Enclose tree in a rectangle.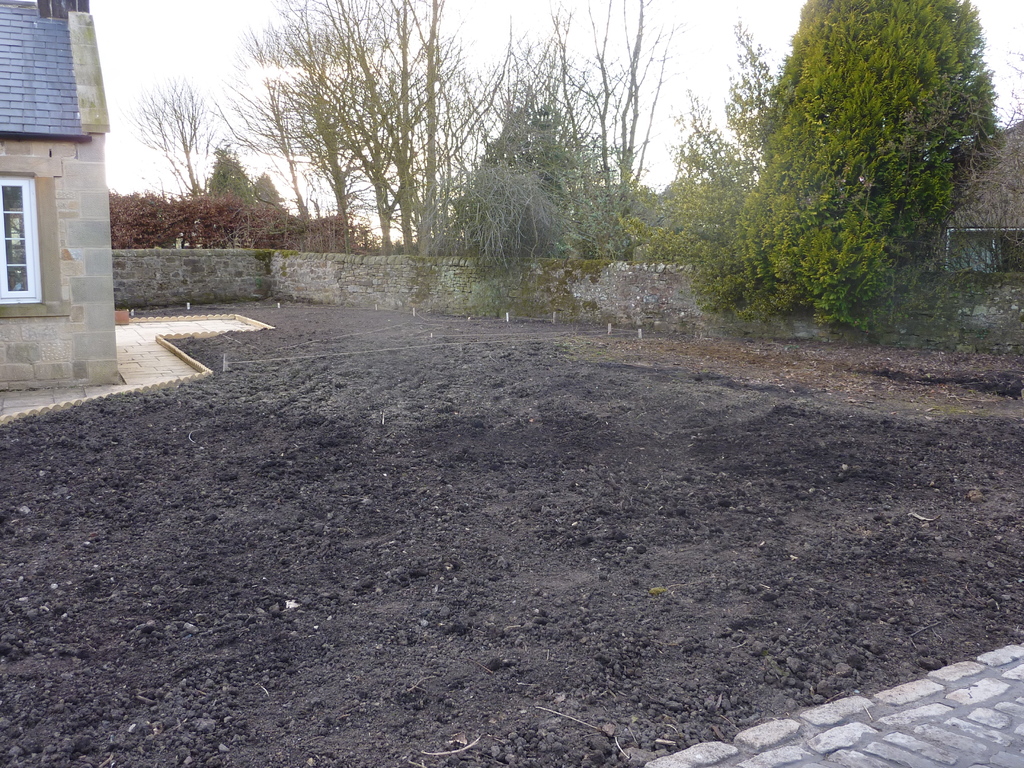
x1=247, y1=172, x2=283, y2=214.
